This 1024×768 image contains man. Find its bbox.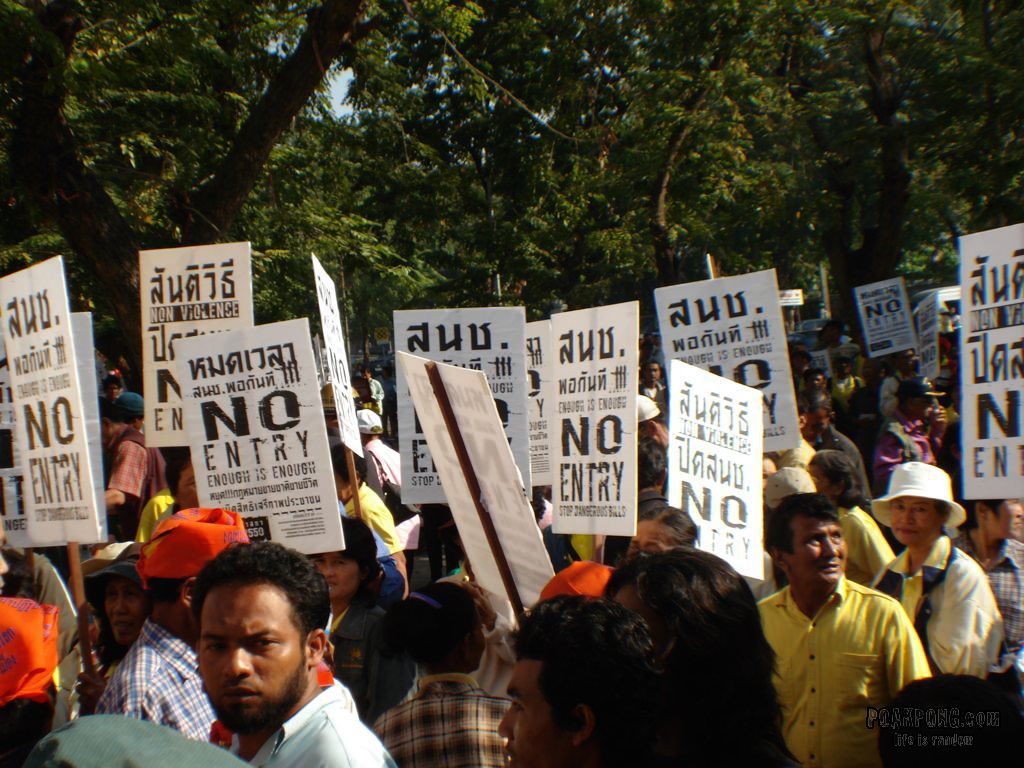
[825, 351, 866, 427].
